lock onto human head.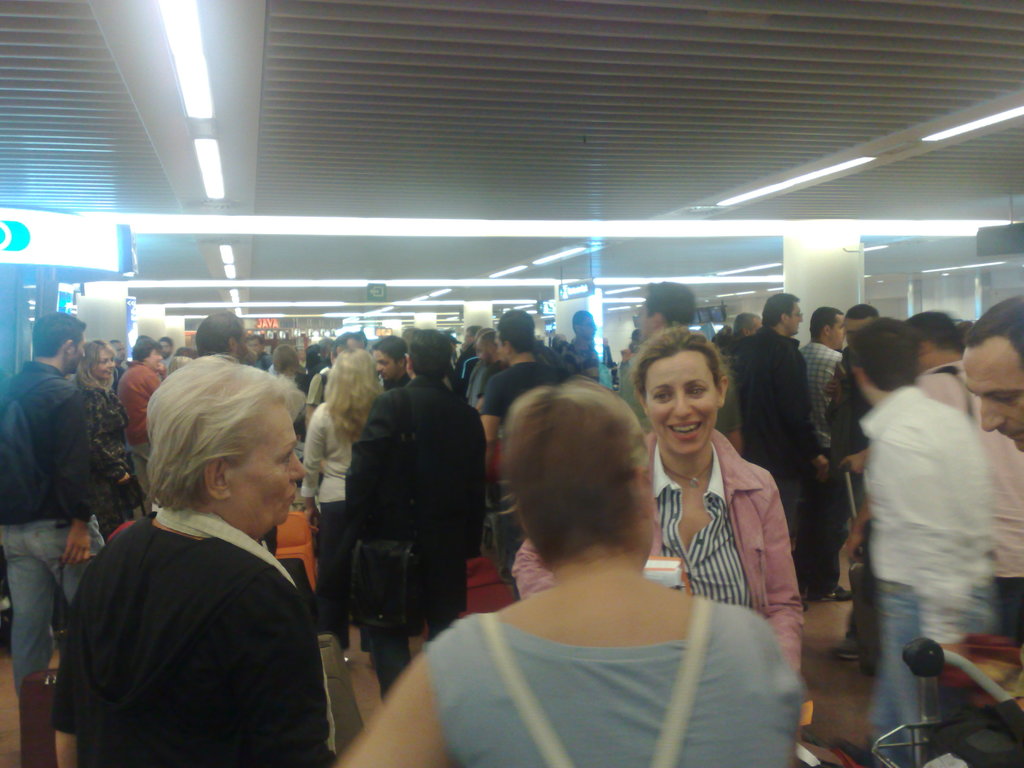
Locked: (573,310,596,341).
